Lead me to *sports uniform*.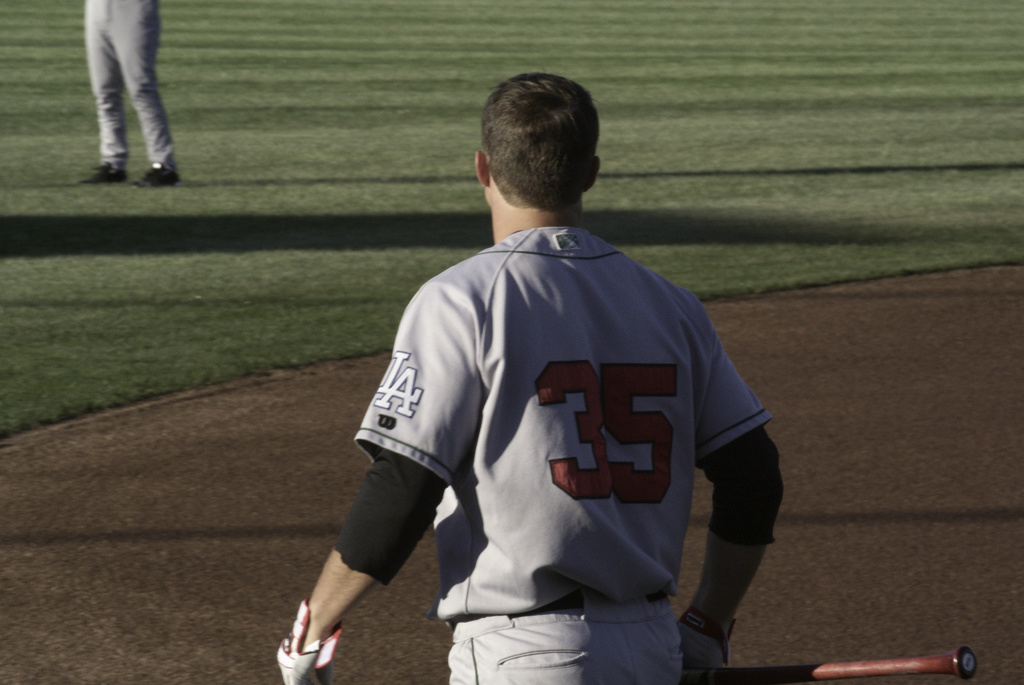
Lead to [left=277, top=223, right=772, bottom=684].
